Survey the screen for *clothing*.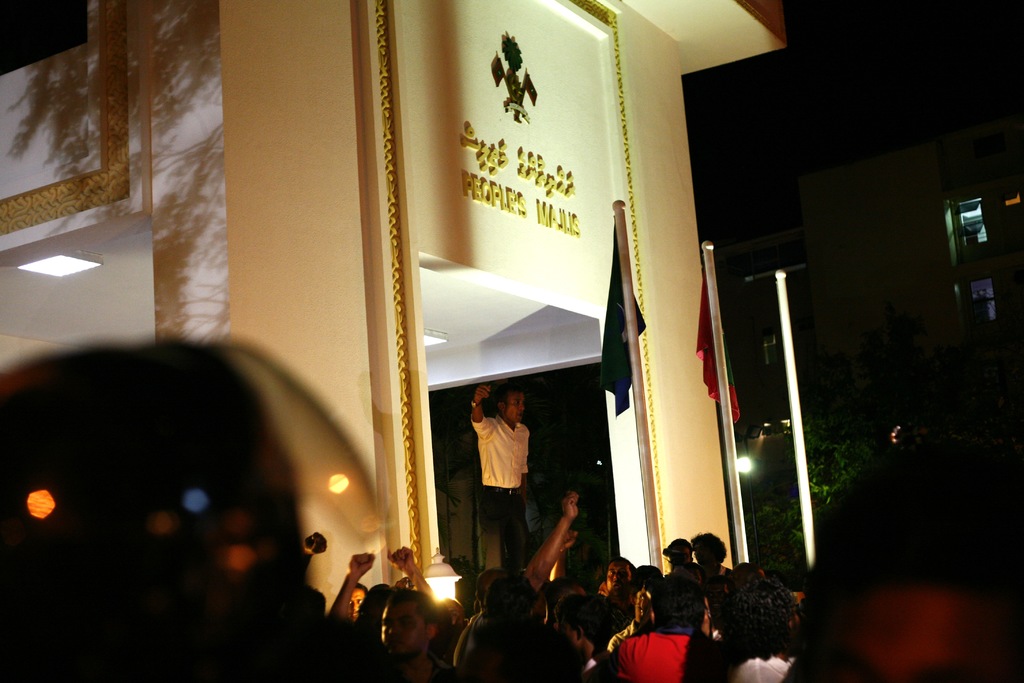
Survey found: select_region(615, 629, 715, 682).
